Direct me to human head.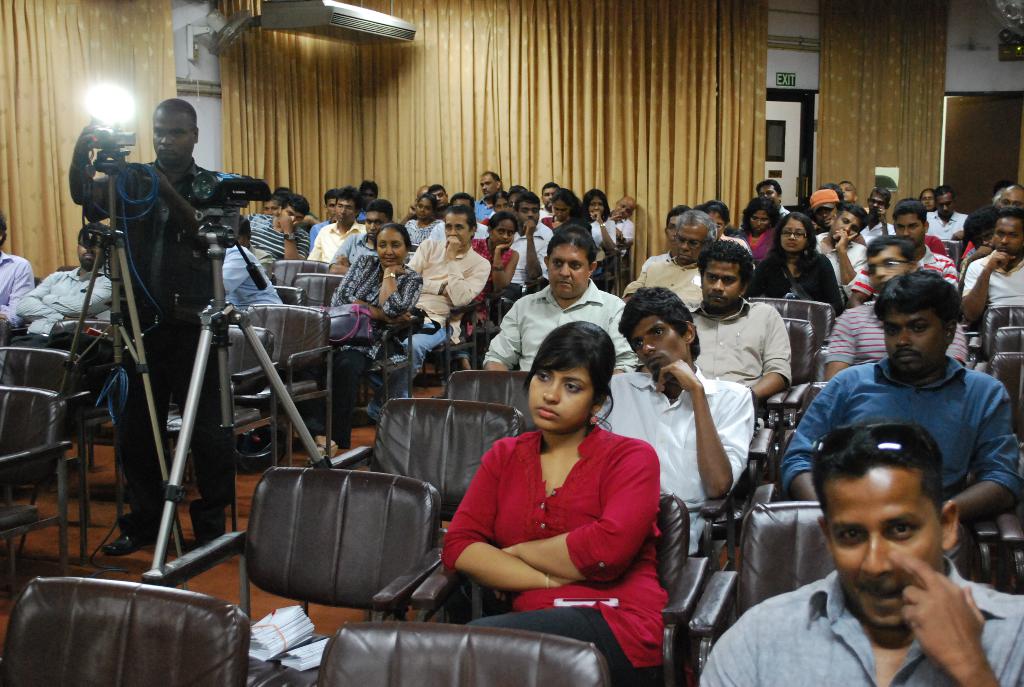
Direction: bbox=[877, 269, 964, 377].
